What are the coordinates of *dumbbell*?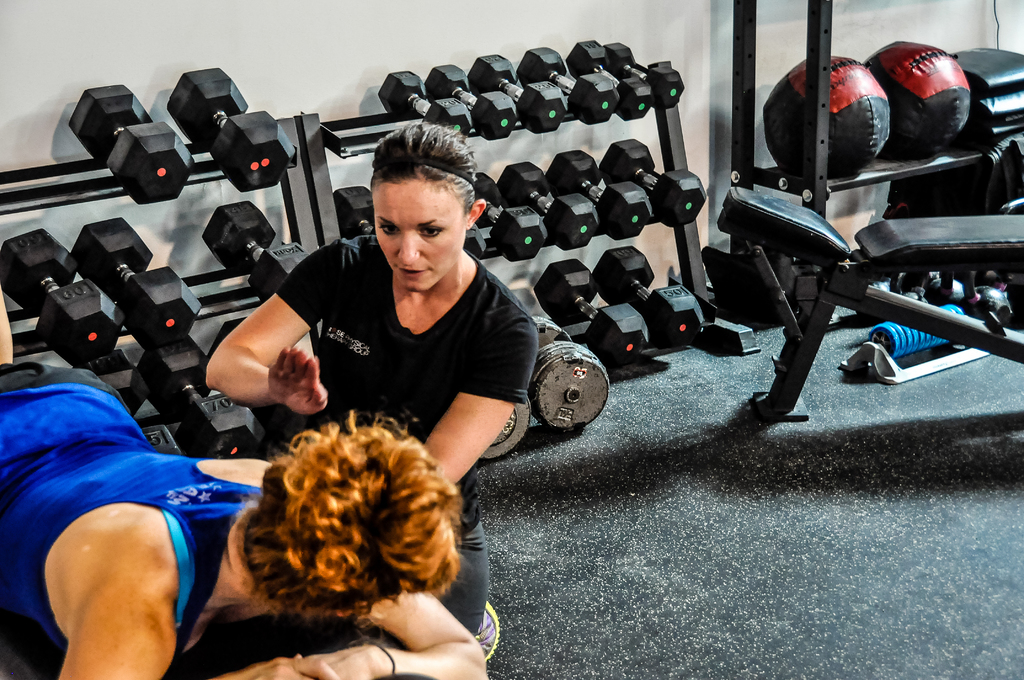
(335,185,381,240).
